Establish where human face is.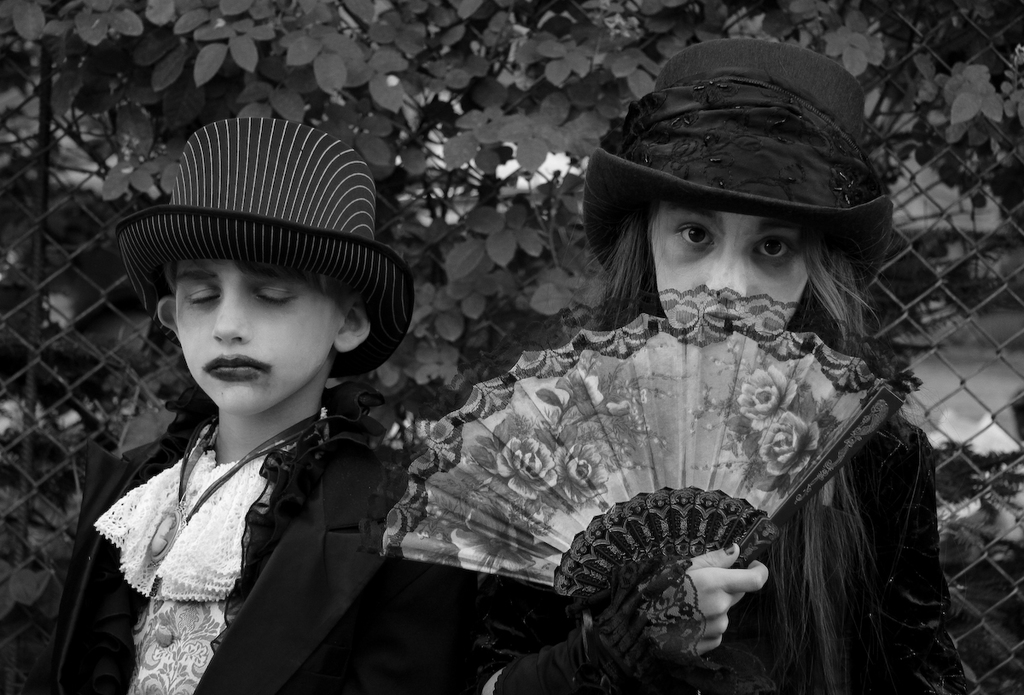
Established at (175,258,340,411).
